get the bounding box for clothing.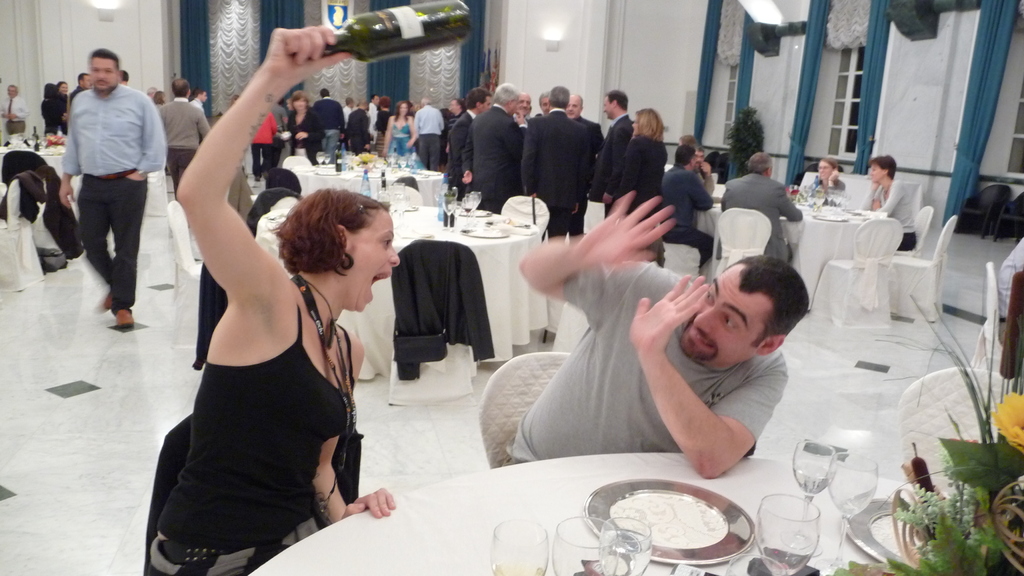
<box>417,102,438,174</box>.
